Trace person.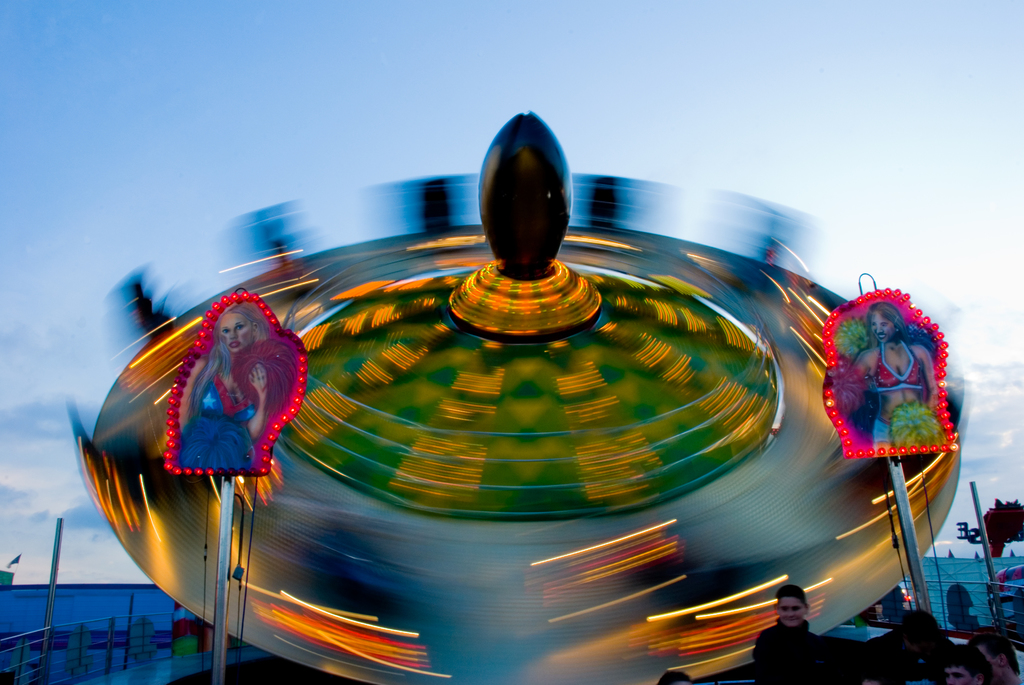
Traced to {"left": 749, "top": 578, "right": 824, "bottom": 684}.
